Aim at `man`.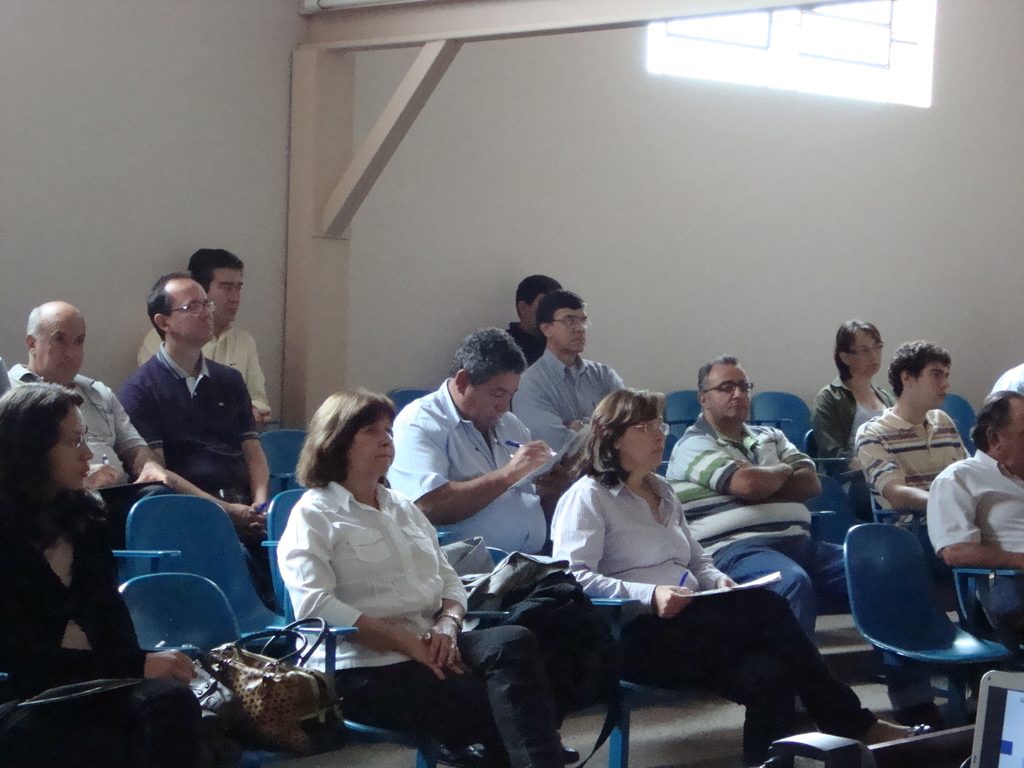
Aimed at <bbox>3, 300, 174, 540</bbox>.
